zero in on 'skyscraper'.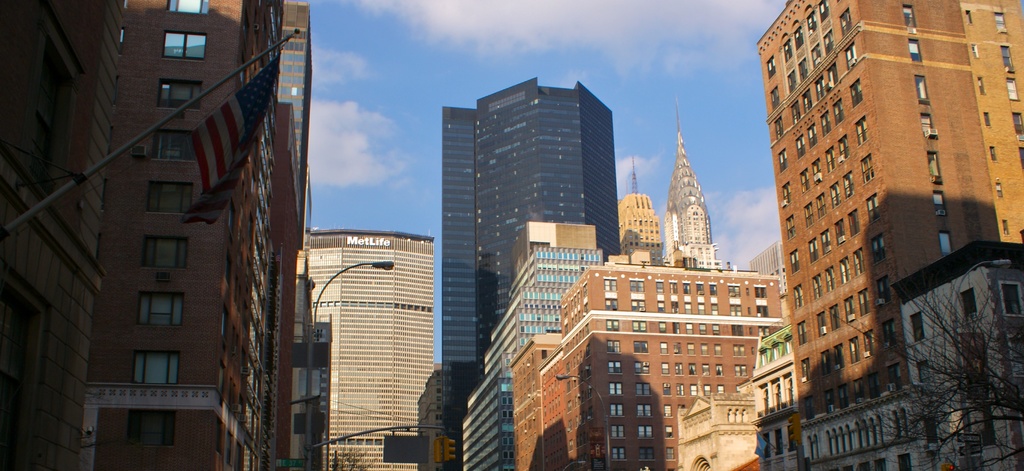
Zeroed in: 760,0,1023,470.
